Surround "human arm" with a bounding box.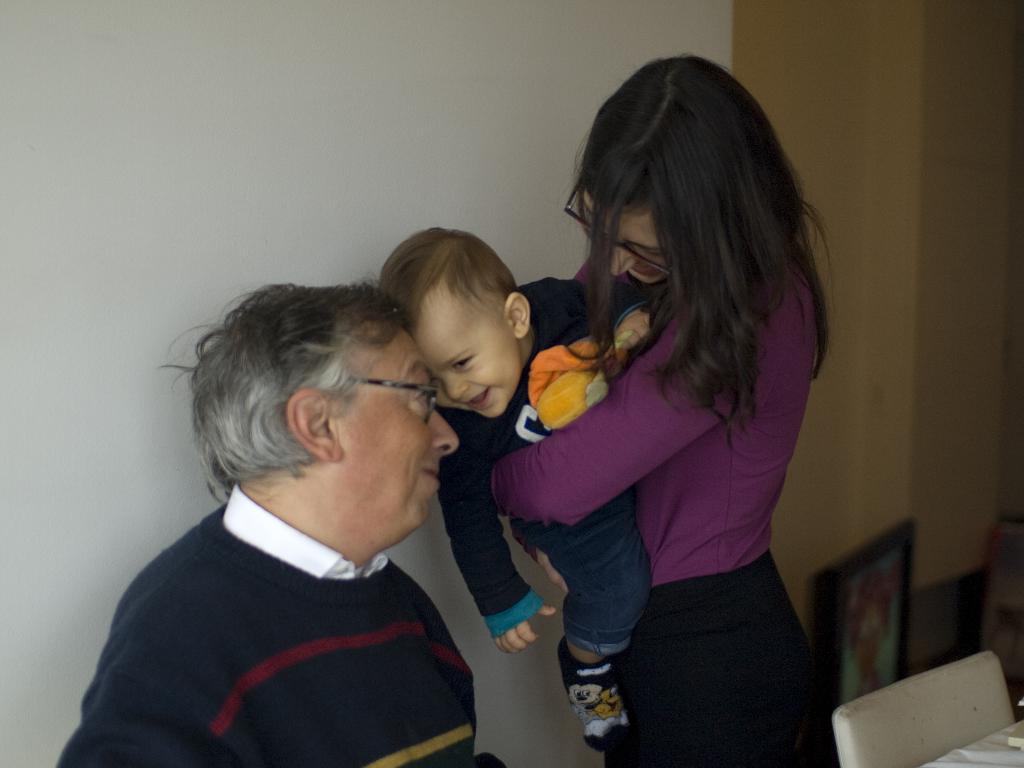
499/427/724/531.
